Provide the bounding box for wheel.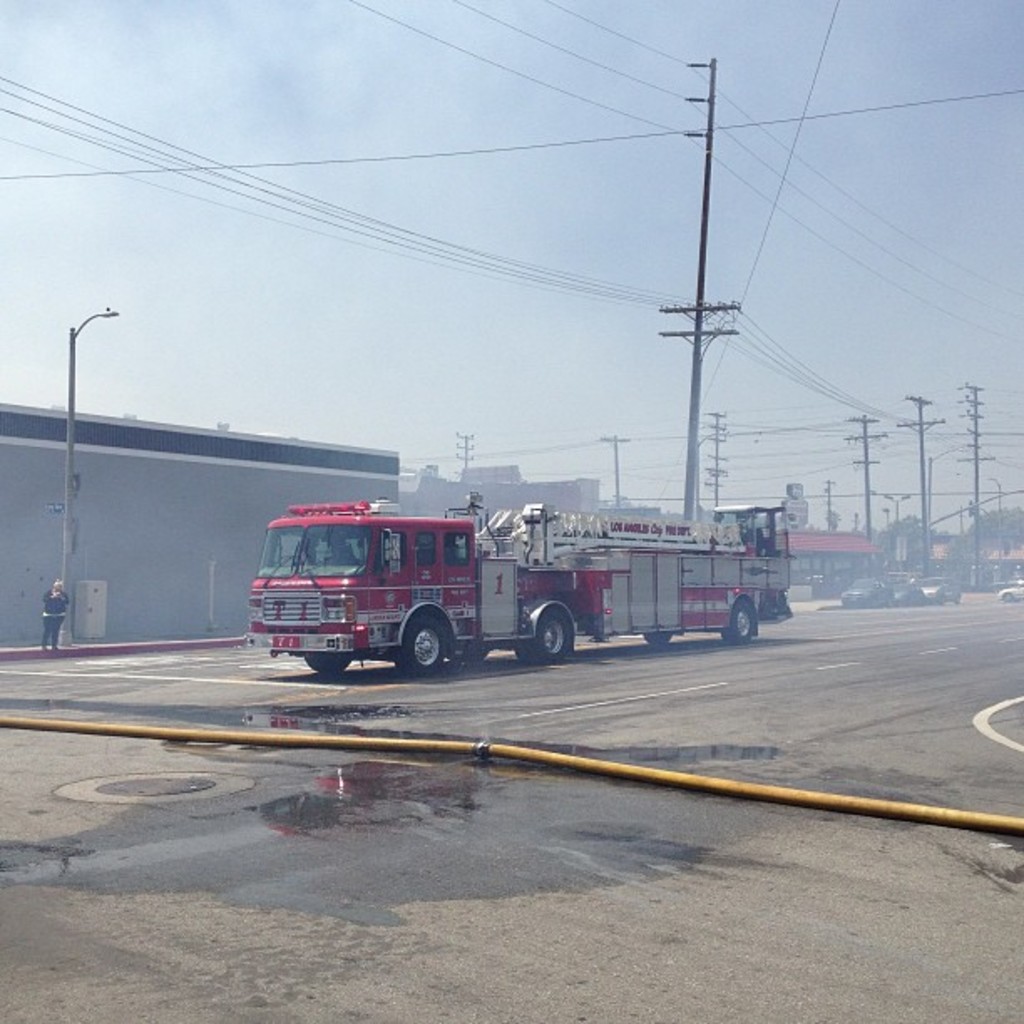
locate(643, 626, 669, 644).
